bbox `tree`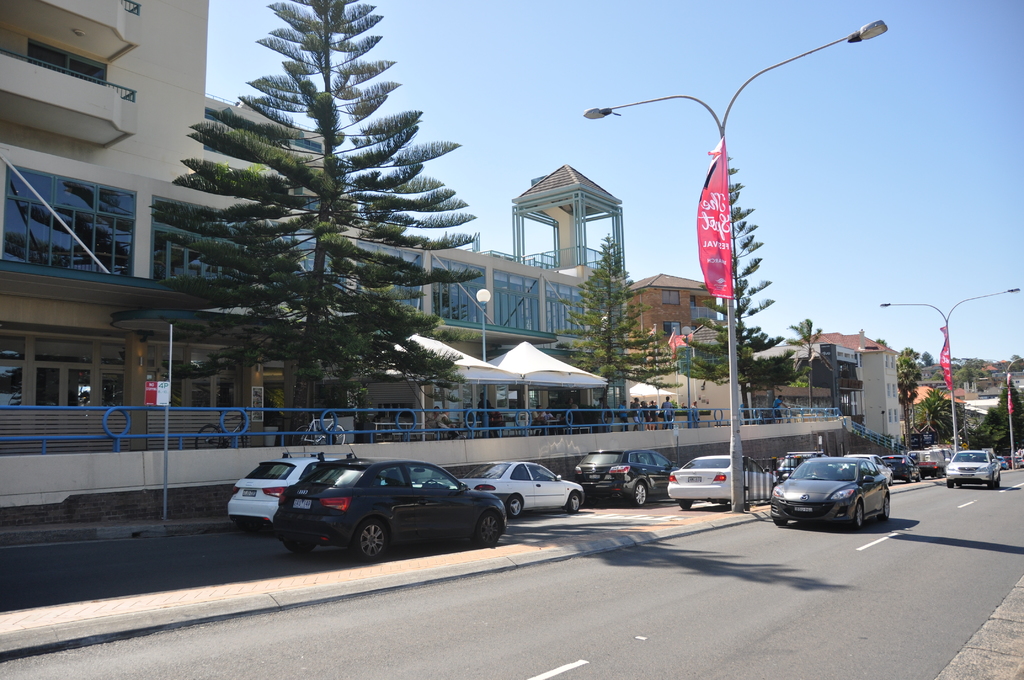
781, 307, 840, 418
